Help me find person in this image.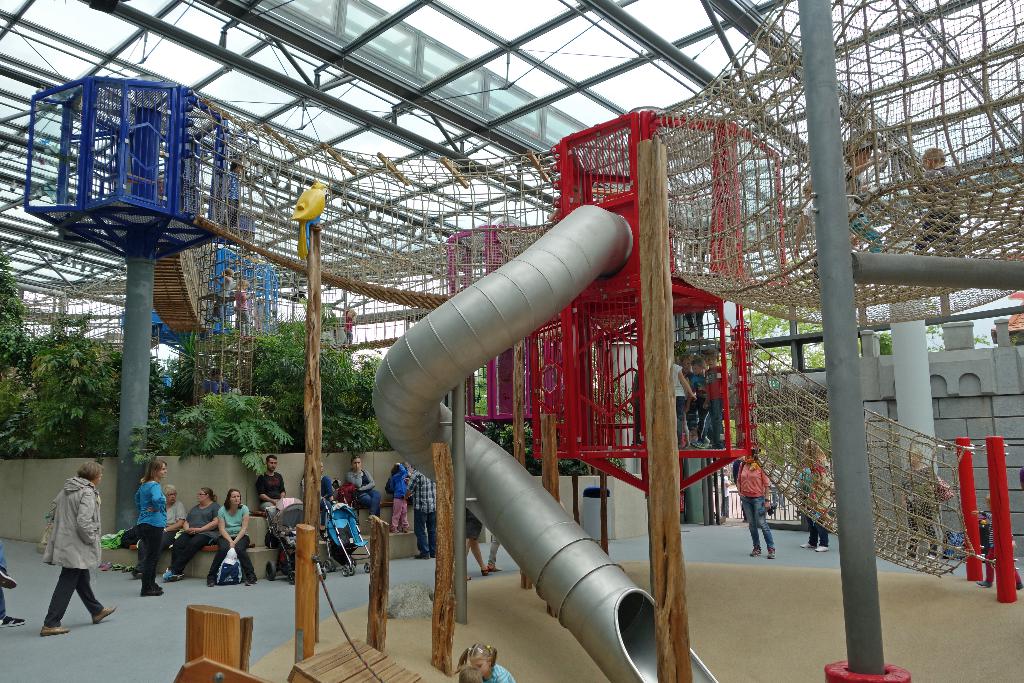
Found it: [796, 443, 835, 557].
